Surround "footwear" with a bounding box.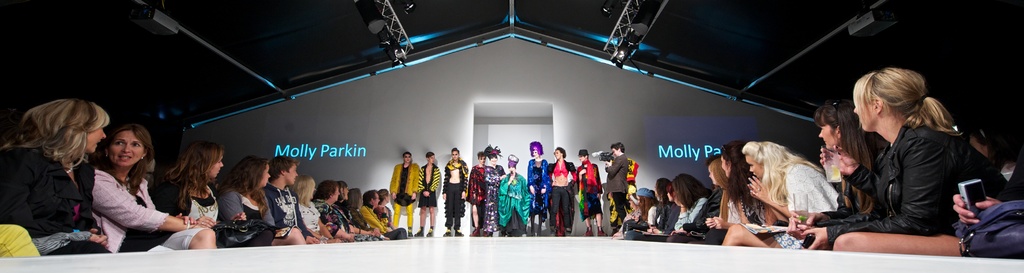
x1=444, y1=233, x2=452, y2=238.
